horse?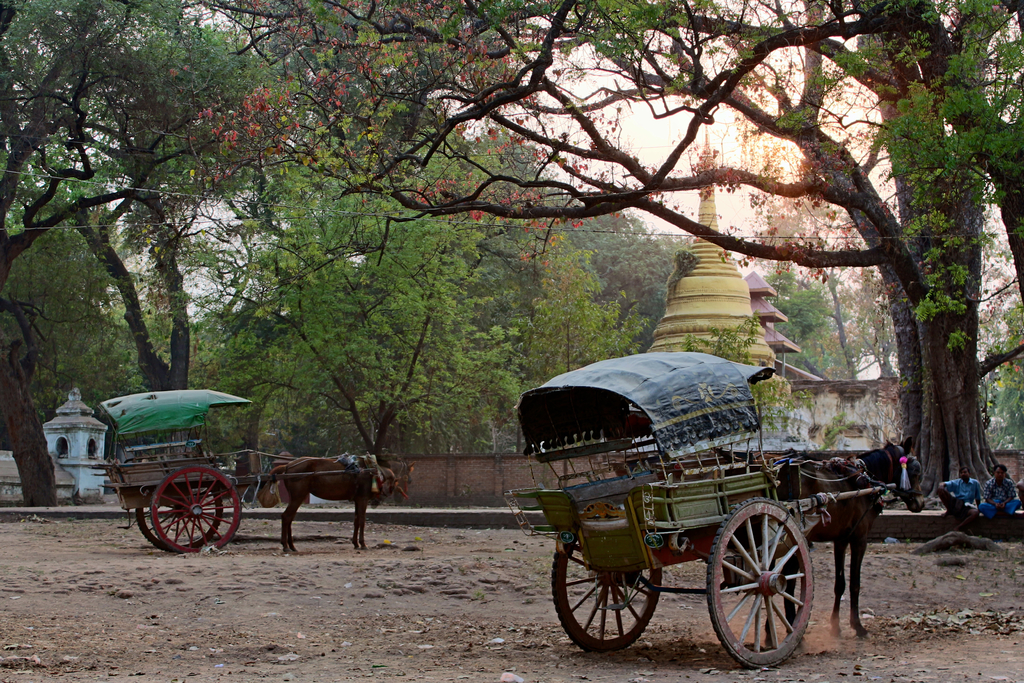
locate(268, 454, 416, 554)
